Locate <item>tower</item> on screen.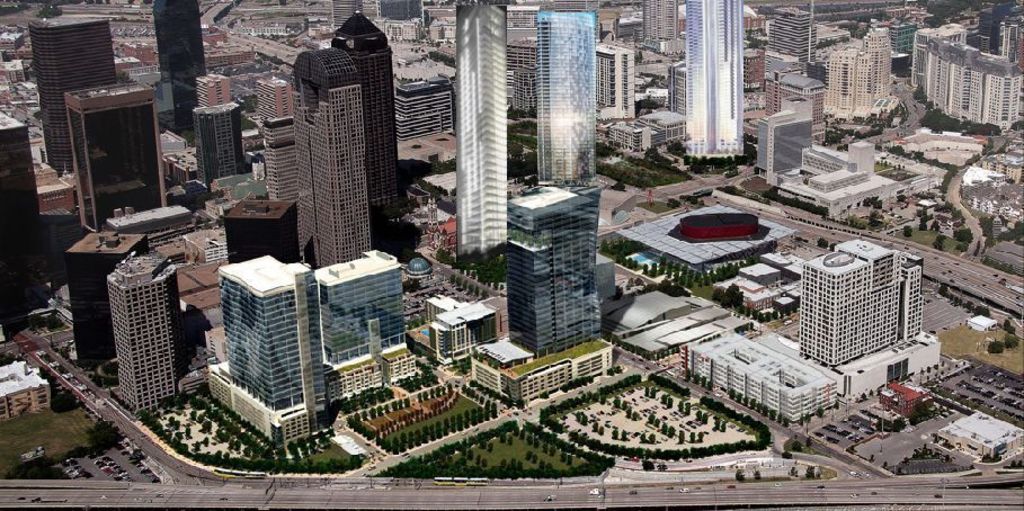
On screen at Rect(258, 77, 291, 133).
